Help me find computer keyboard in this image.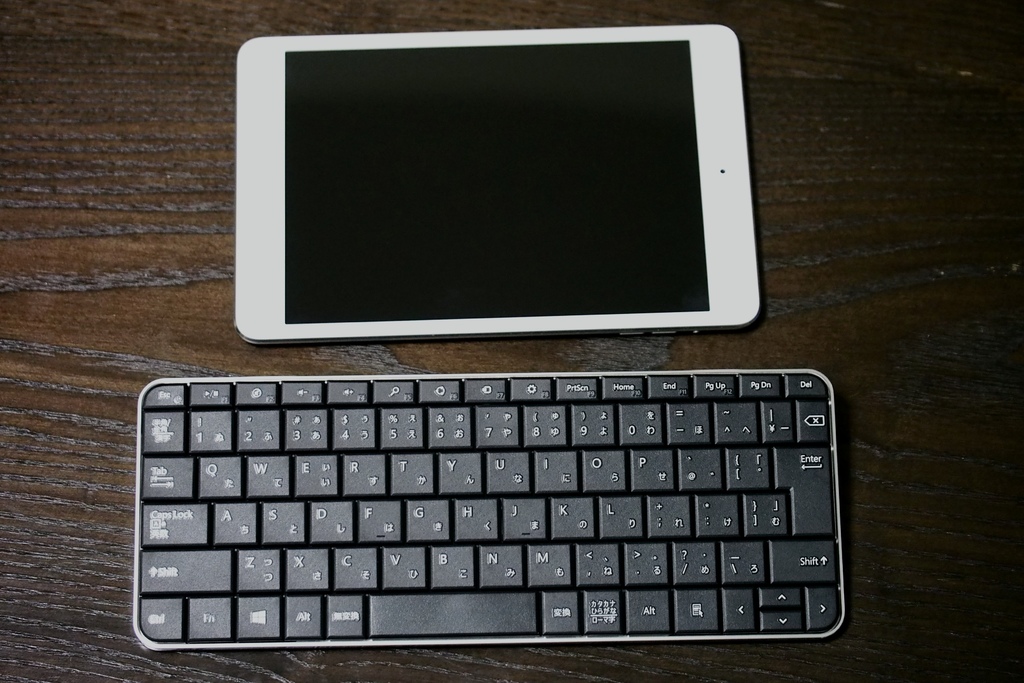
Found it: region(132, 370, 847, 654).
